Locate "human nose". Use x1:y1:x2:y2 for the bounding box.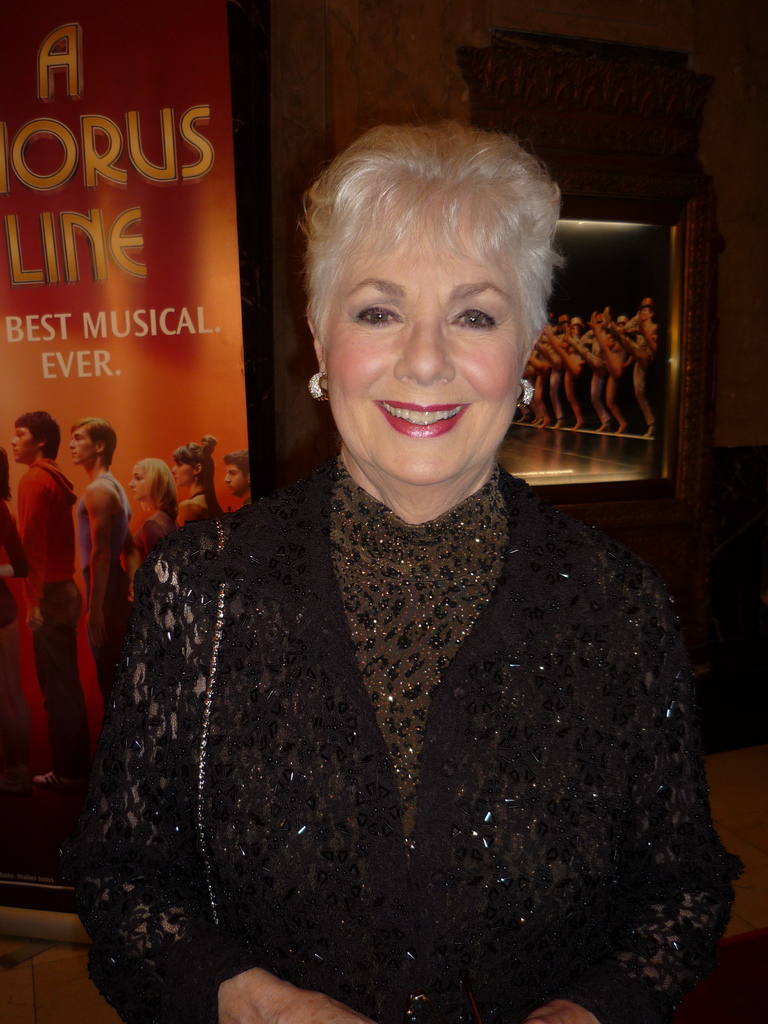
68:438:77:450.
